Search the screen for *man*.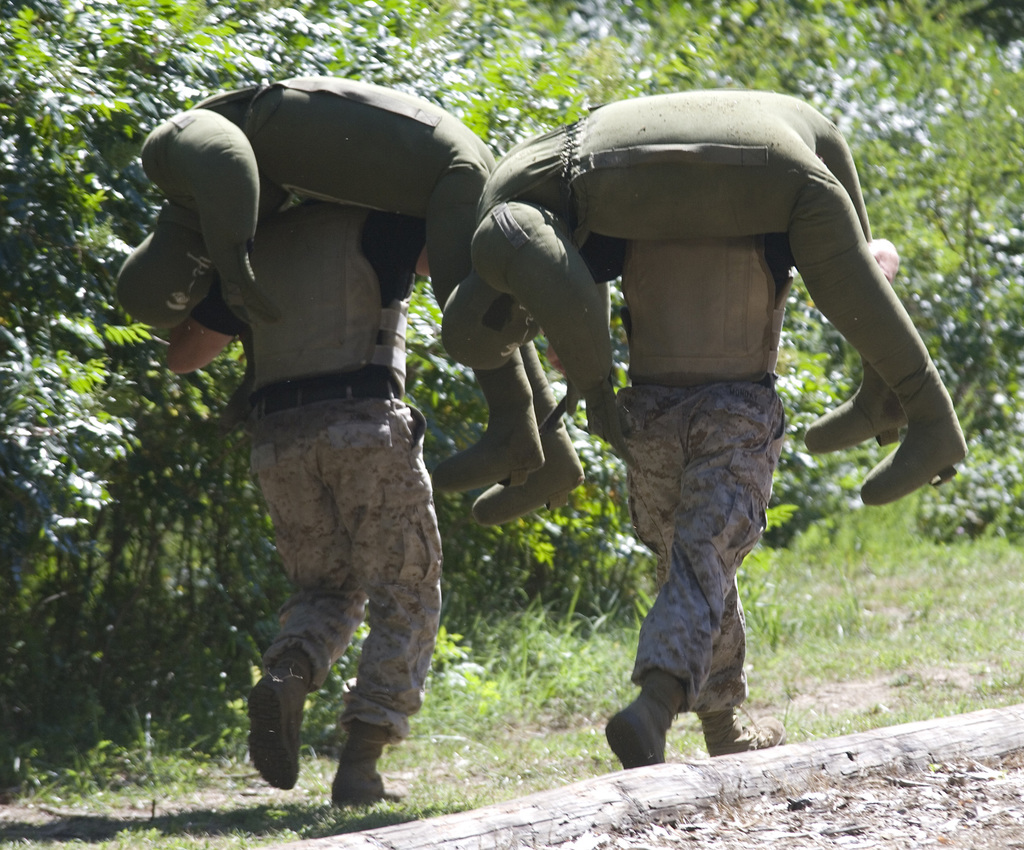
Found at bbox=[140, 99, 486, 796].
